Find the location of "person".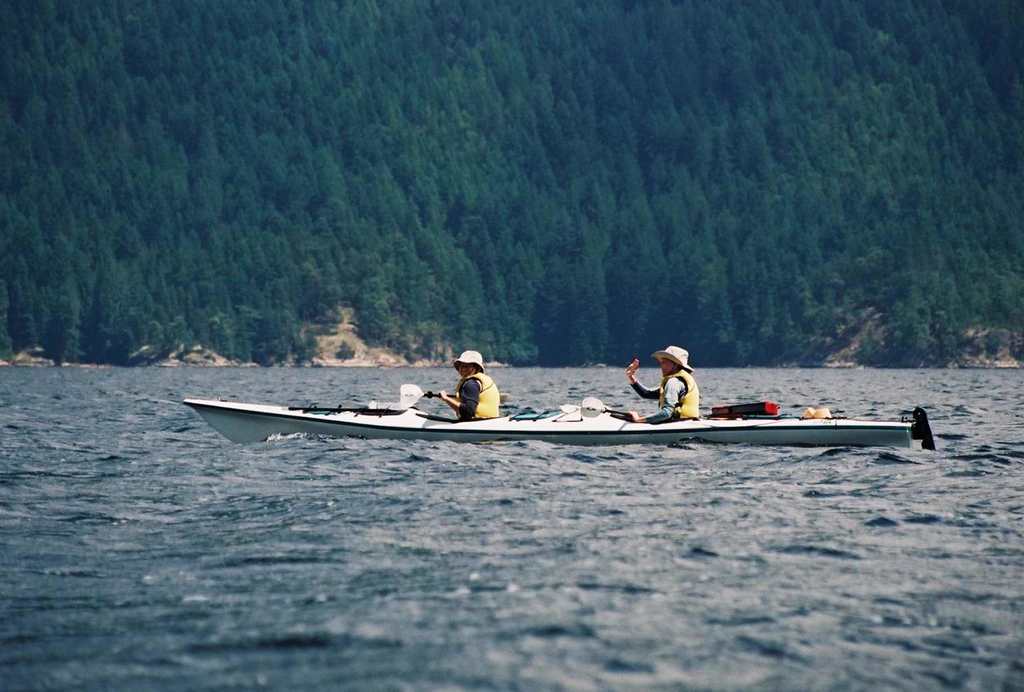
Location: <region>439, 346, 503, 421</region>.
